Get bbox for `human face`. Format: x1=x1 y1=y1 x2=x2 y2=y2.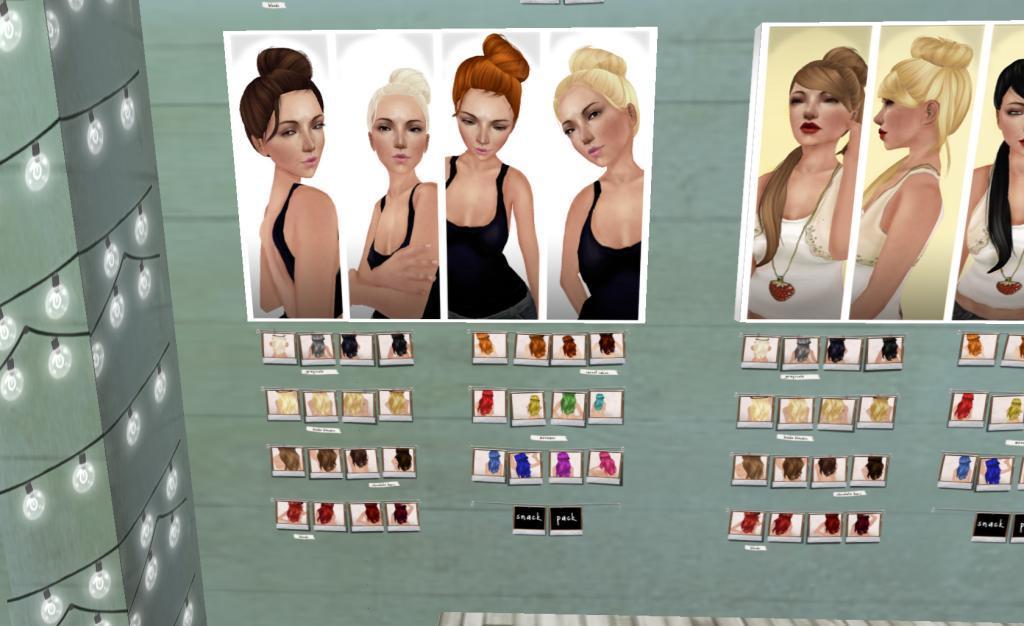
x1=372 y1=95 x2=430 y2=175.
